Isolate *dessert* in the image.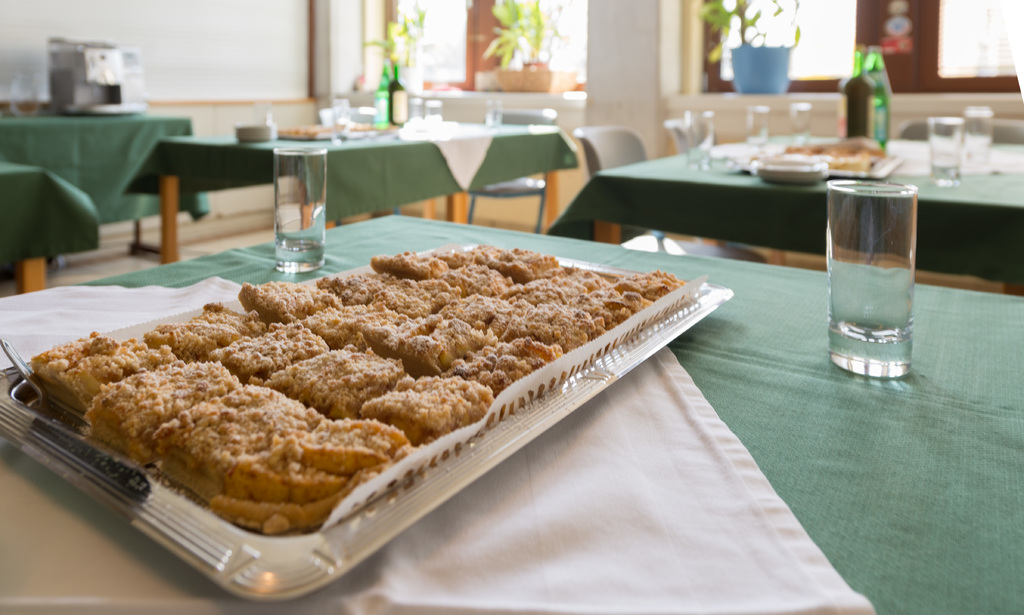
Isolated region: (left=272, top=339, right=389, bottom=414).
